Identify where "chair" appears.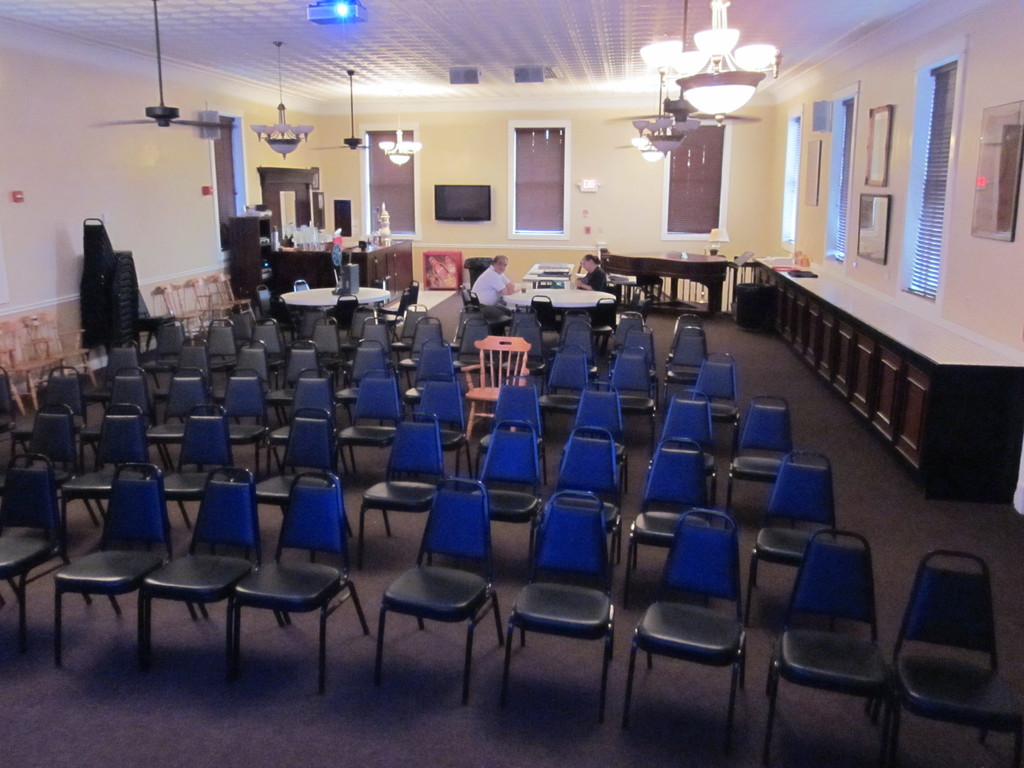
Appears at <bbox>294, 278, 311, 292</bbox>.
